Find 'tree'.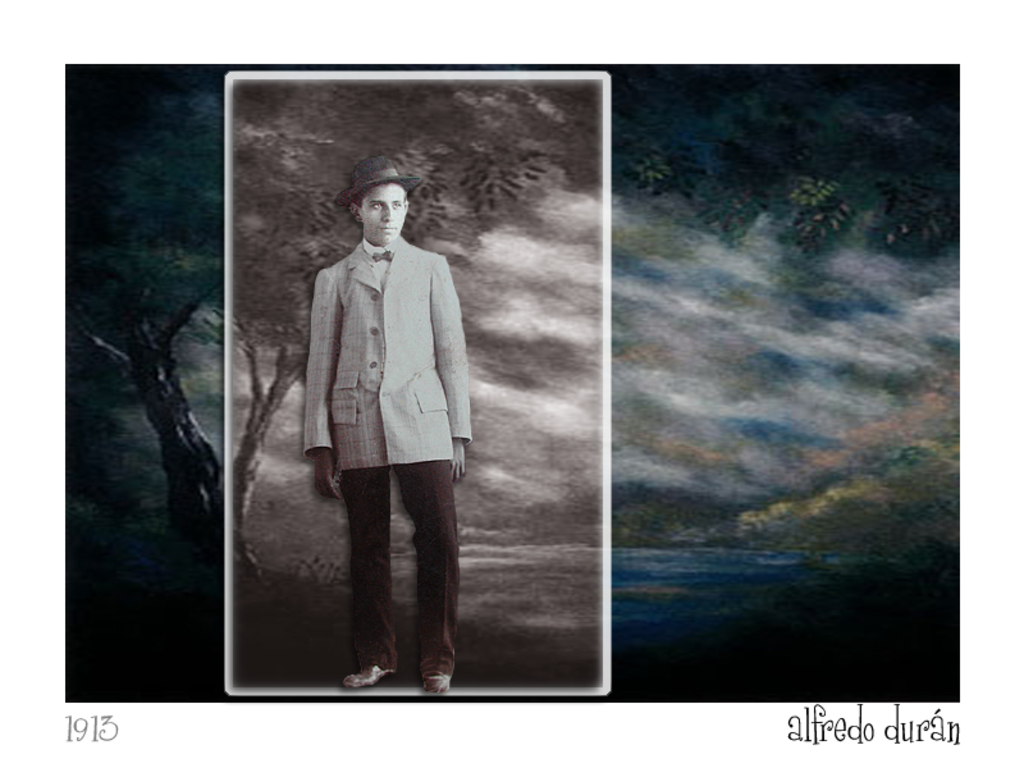
pyautogui.locateOnScreen(63, 67, 960, 608).
